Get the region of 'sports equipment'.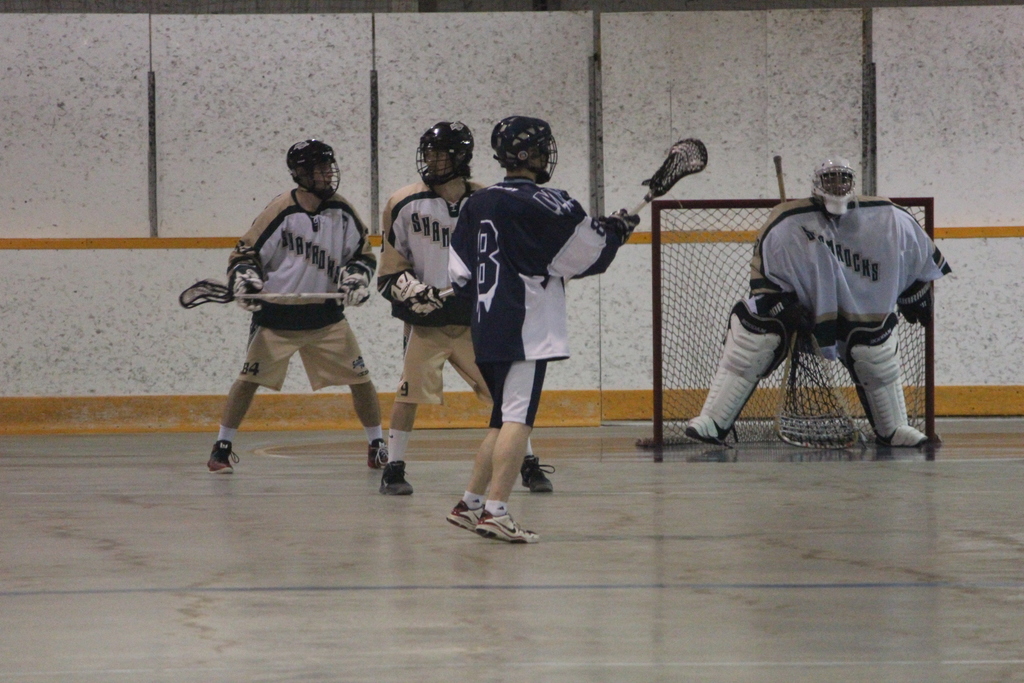
<bbox>811, 157, 858, 215</bbox>.
